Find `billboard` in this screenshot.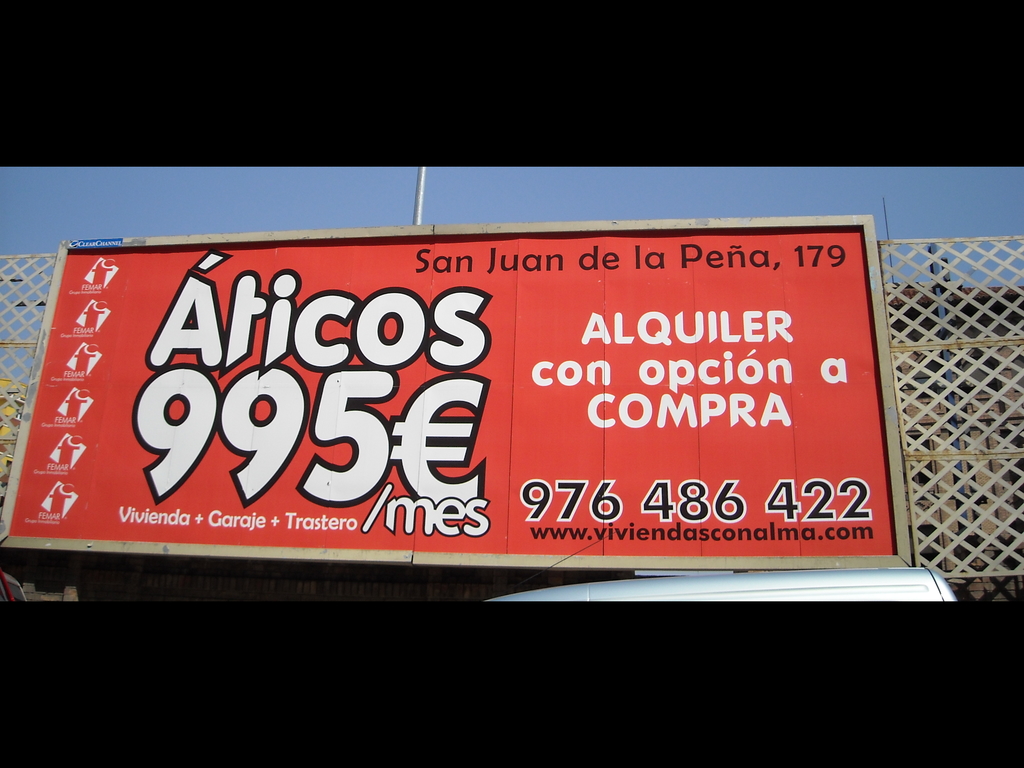
The bounding box for `billboard` is BBox(143, 218, 897, 563).
